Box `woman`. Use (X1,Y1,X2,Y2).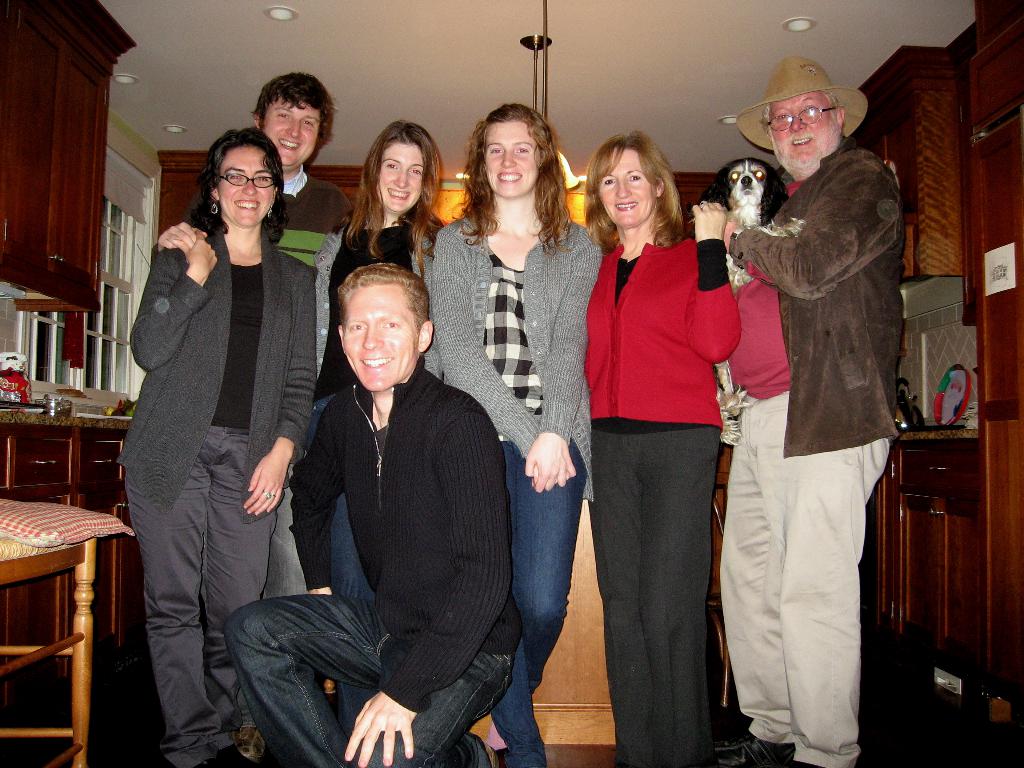
(570,114,754,761).
